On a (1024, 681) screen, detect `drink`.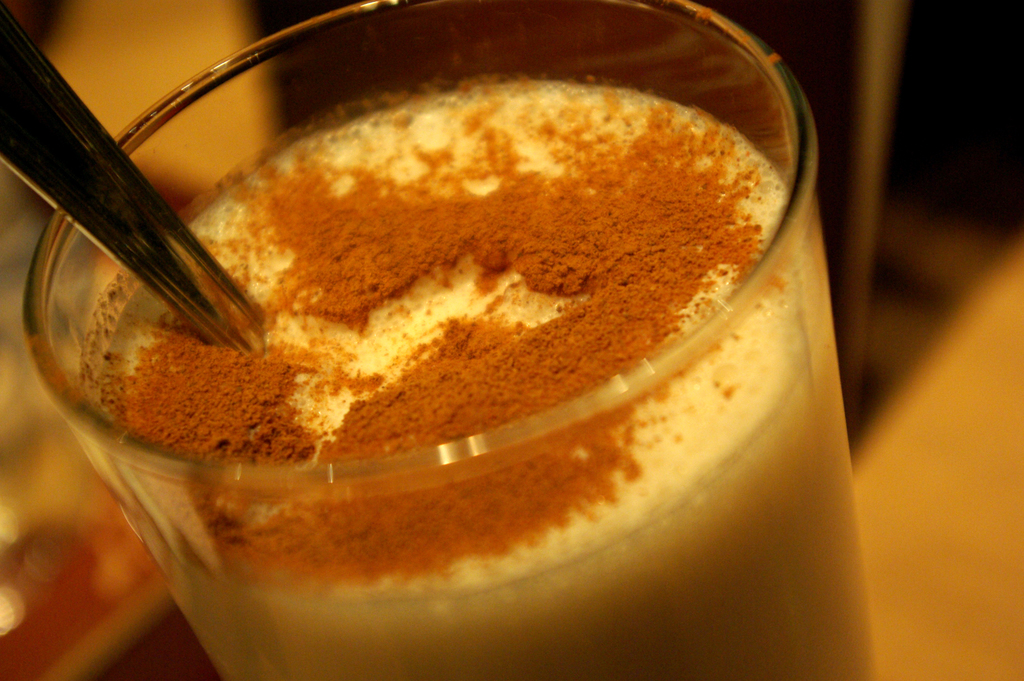
100,76,877,680.
